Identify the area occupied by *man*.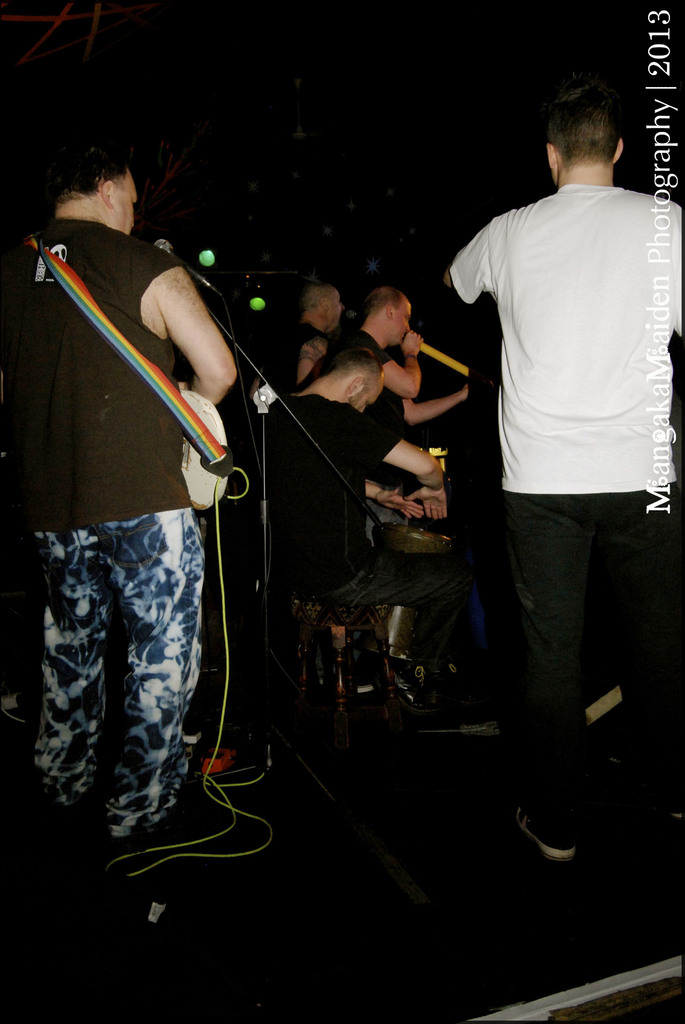
Area: box=[248, 281, 347, 394].
